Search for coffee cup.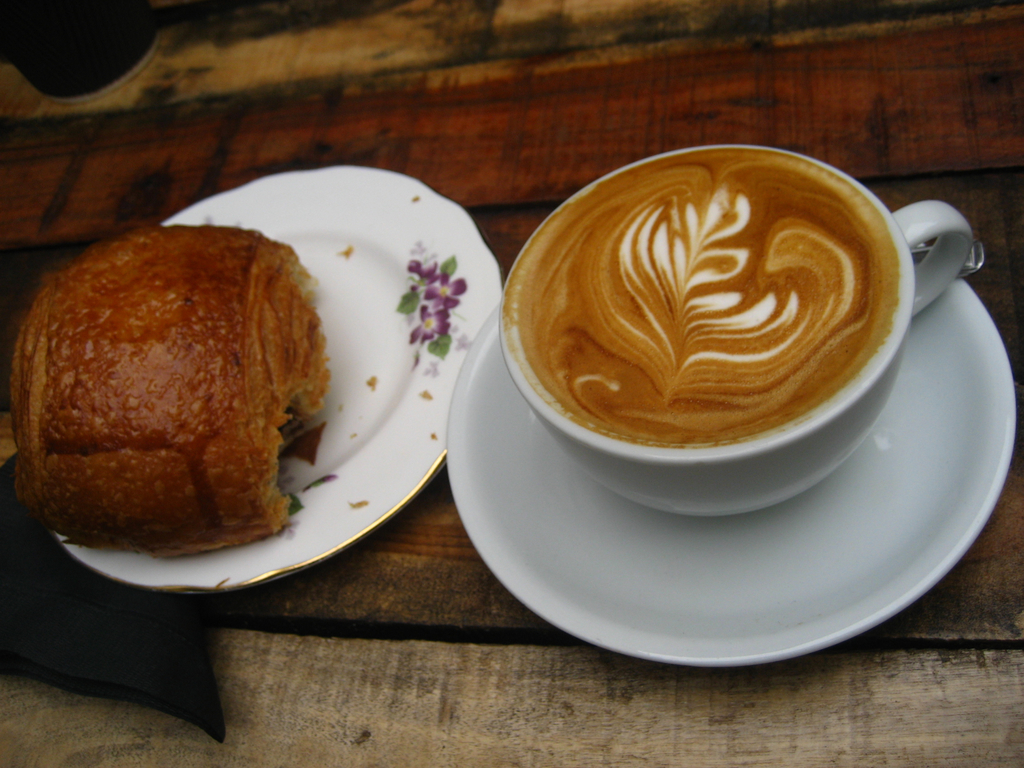
Found at [x1=494, y1=145, x2=976, y2=521].
